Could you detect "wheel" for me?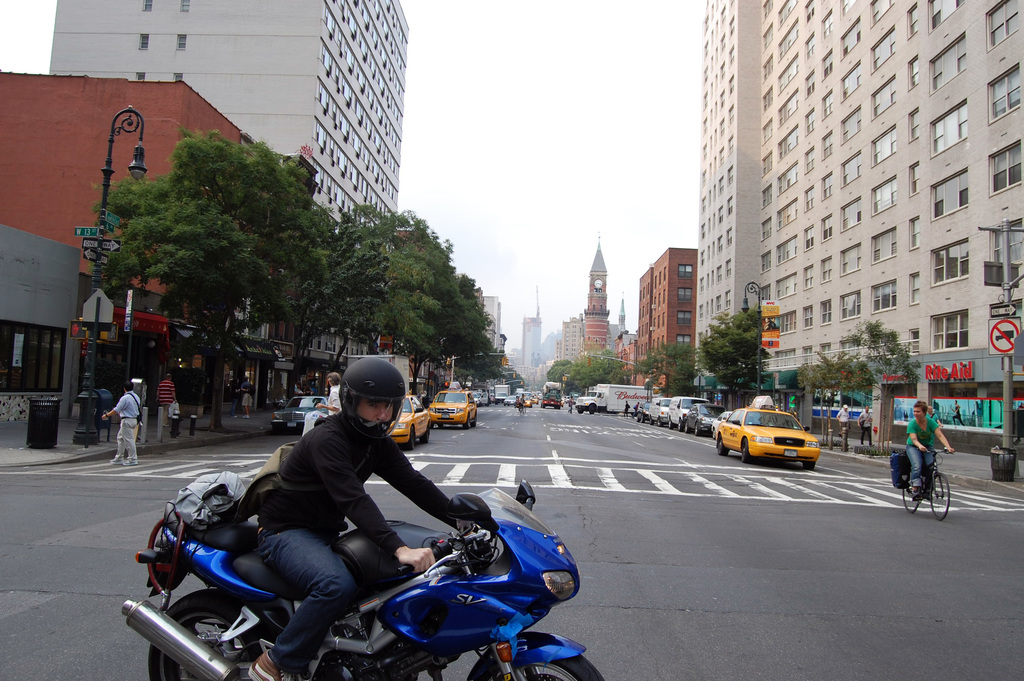
Detection result: detection(471, 414, 477, 429).
